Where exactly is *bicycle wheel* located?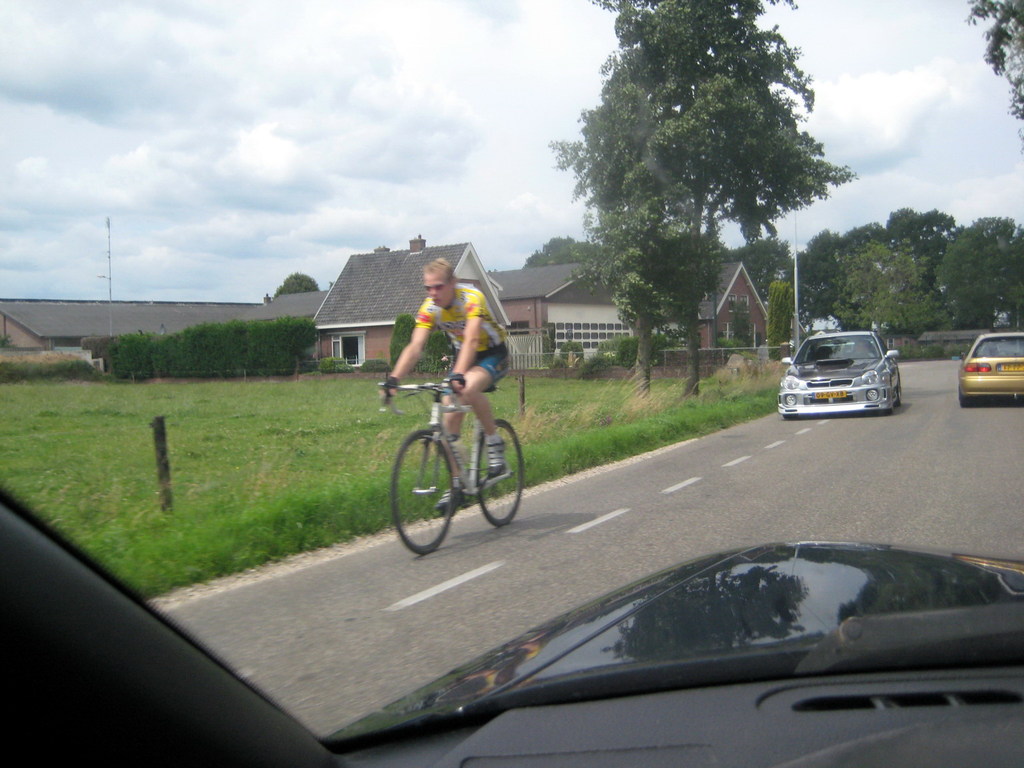
Its bounding box is [472,421,525,527].
